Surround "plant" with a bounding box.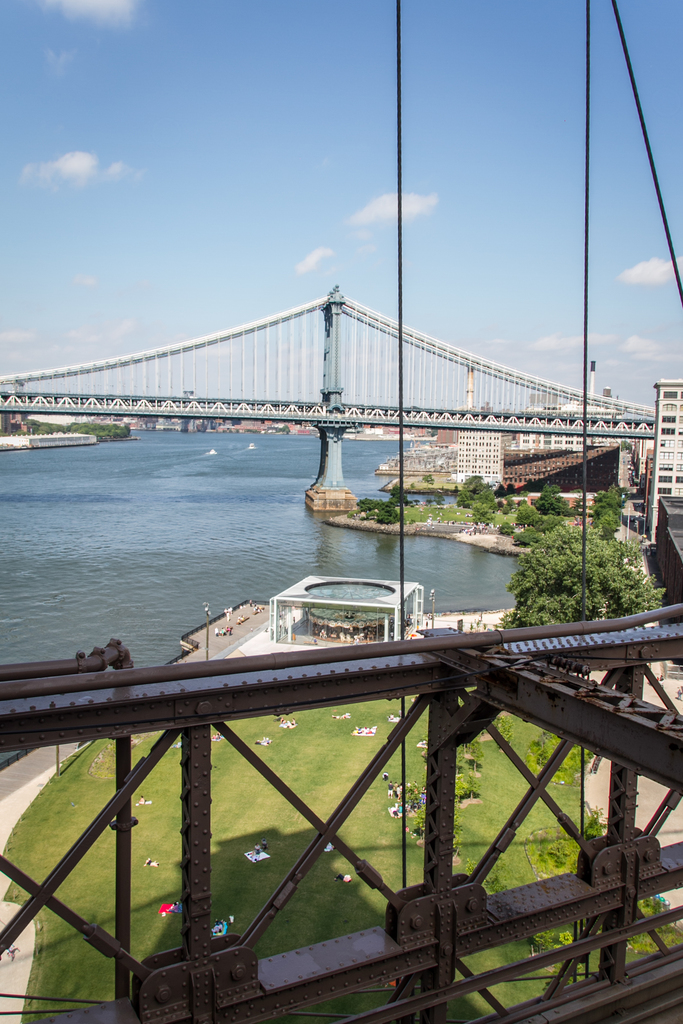
[489, 707, 513, 753].
